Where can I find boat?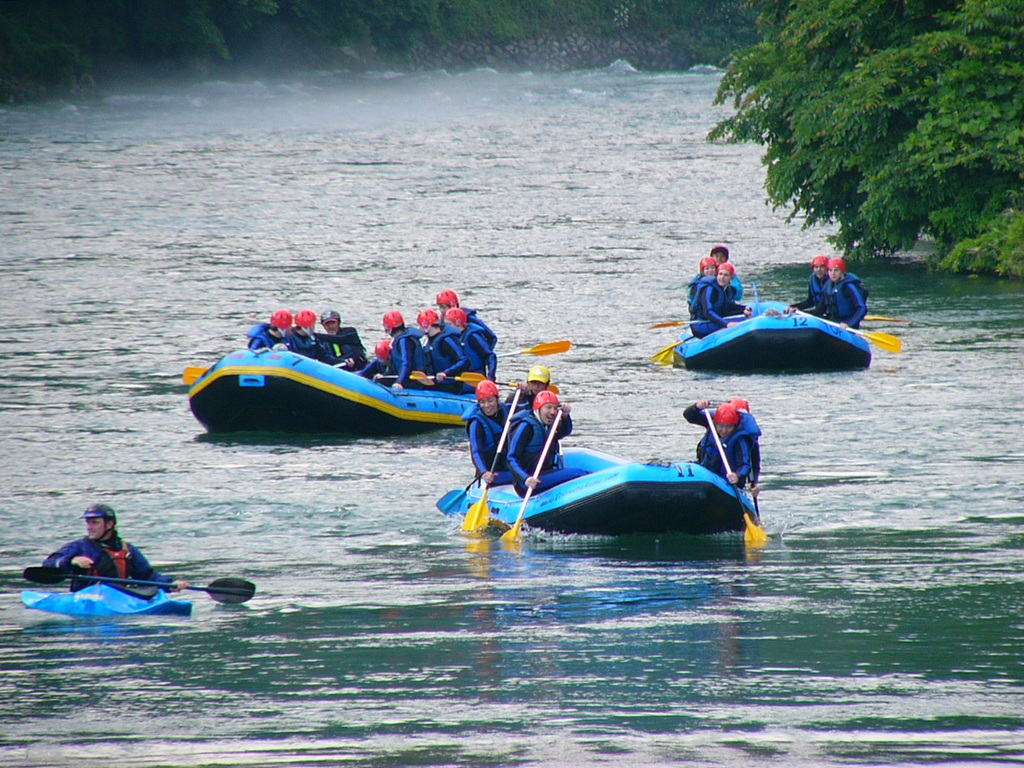
You can find it at rect(439, 430, 758, 548).
